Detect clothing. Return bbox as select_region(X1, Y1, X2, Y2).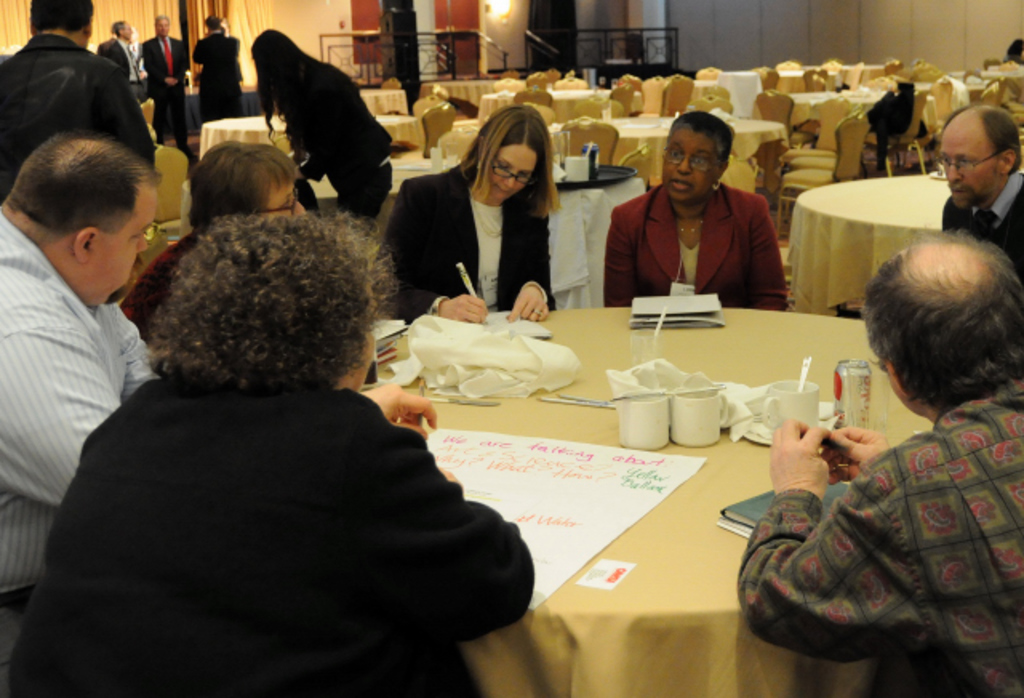
select_region(98, 27, 142, 94).
